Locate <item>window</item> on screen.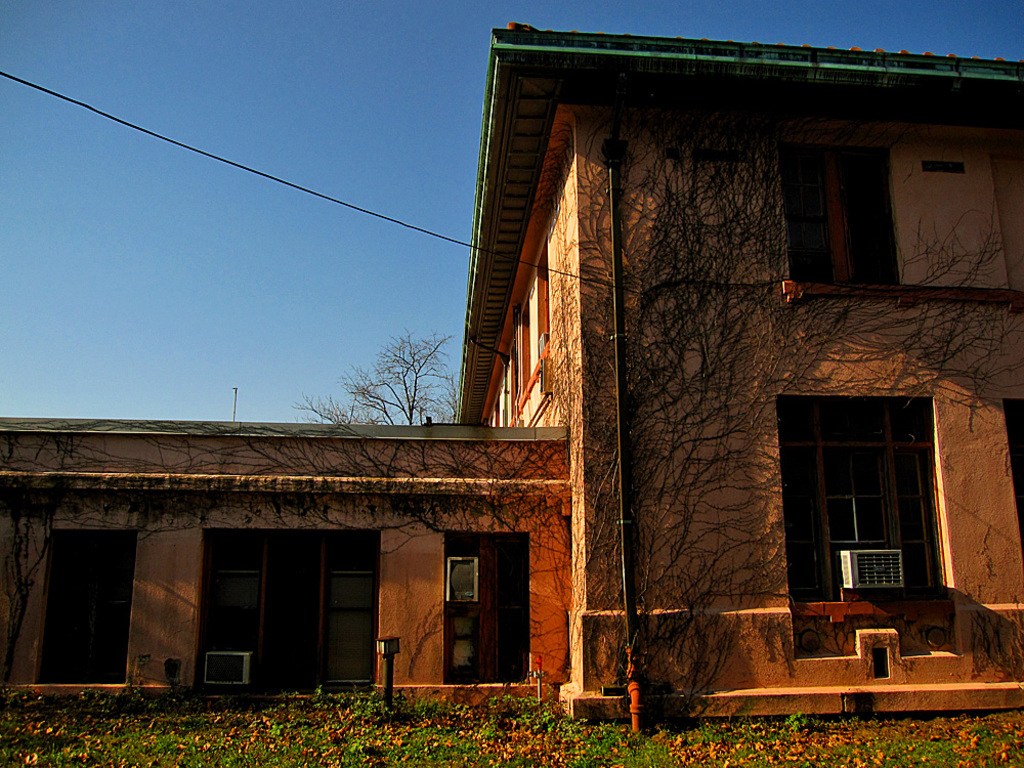
On screen at bbox=(40, 527, 138, 687).
